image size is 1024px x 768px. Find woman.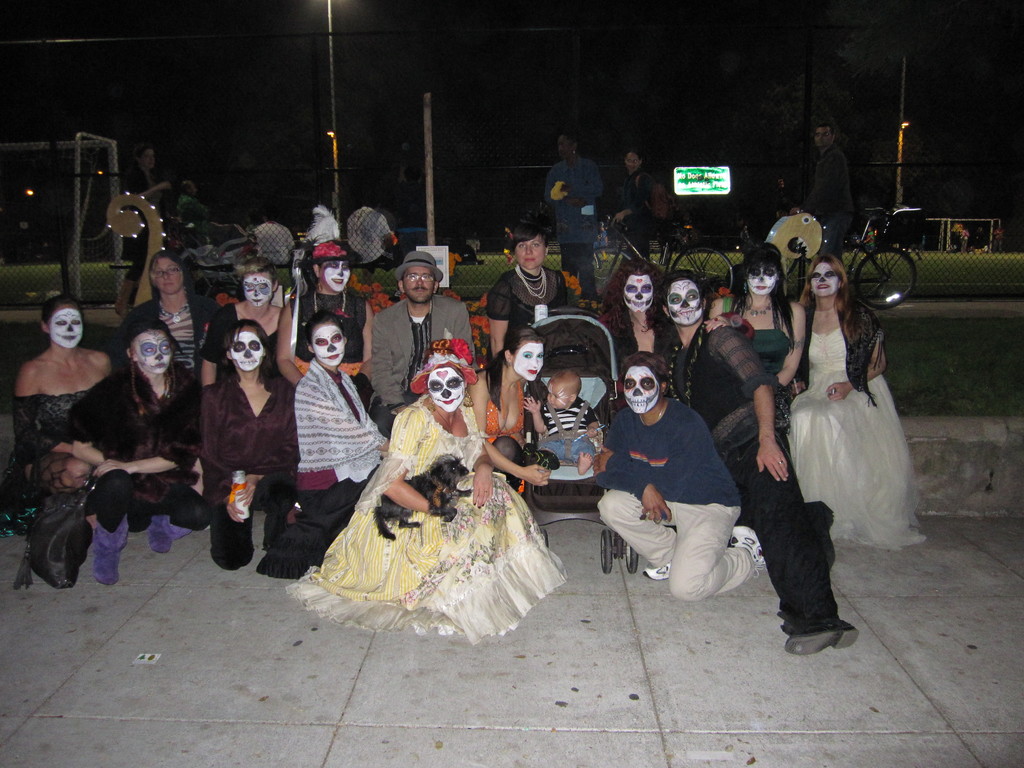
714/243/812/400.
